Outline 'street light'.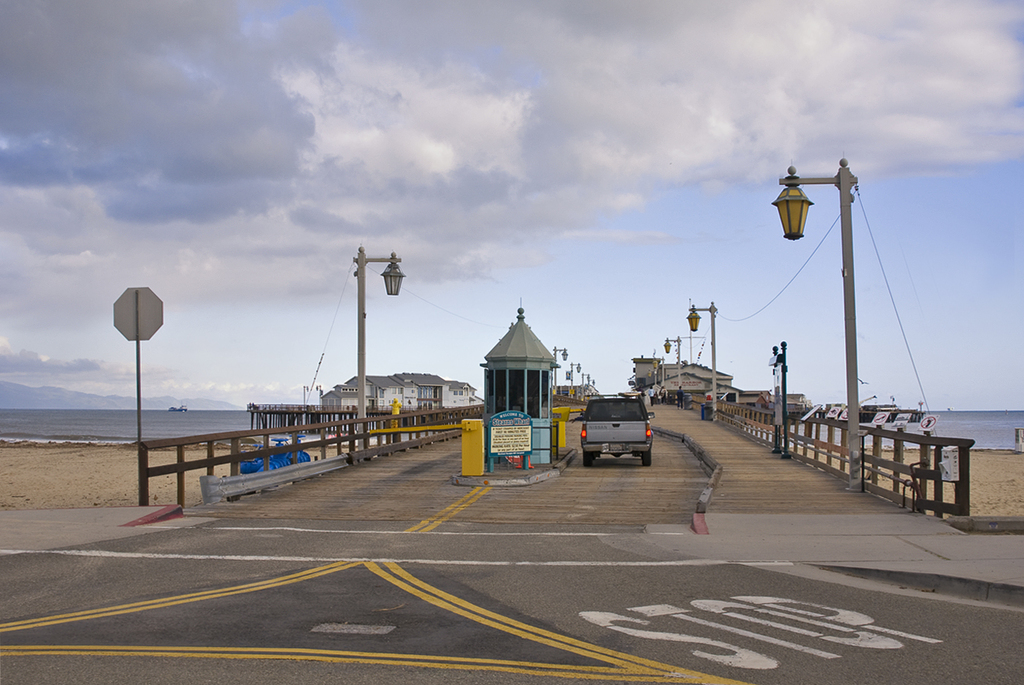
Outline: Rect(592, 379, 597, 386).
